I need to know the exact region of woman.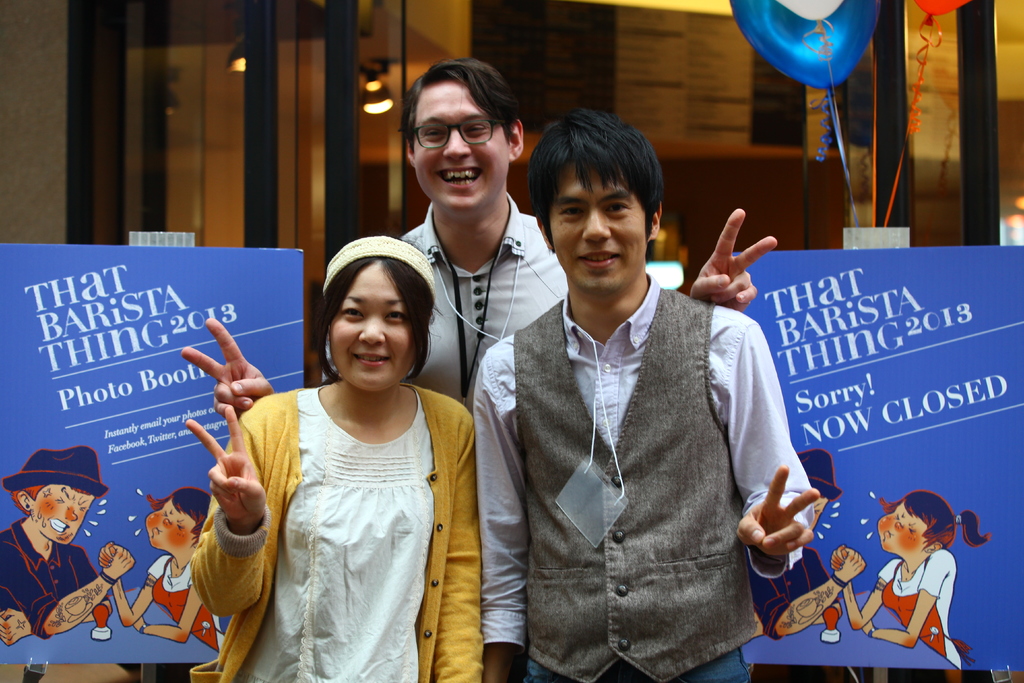
Region: Rect(101, 486, 234, 654).
